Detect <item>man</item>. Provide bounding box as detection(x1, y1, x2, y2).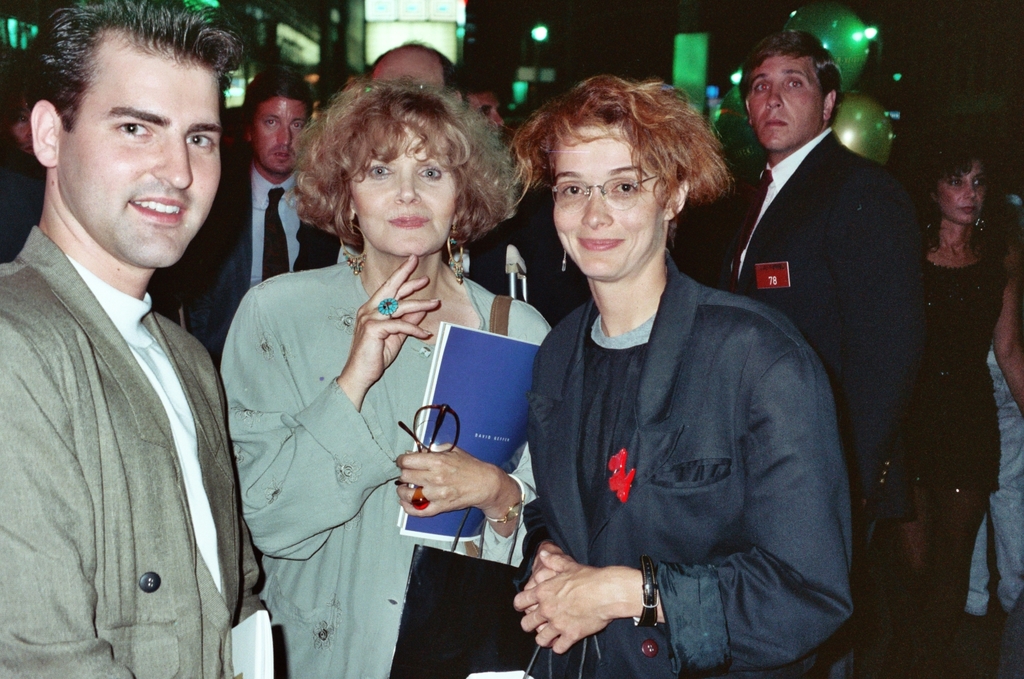
detection(456, 76, 506, 150).
